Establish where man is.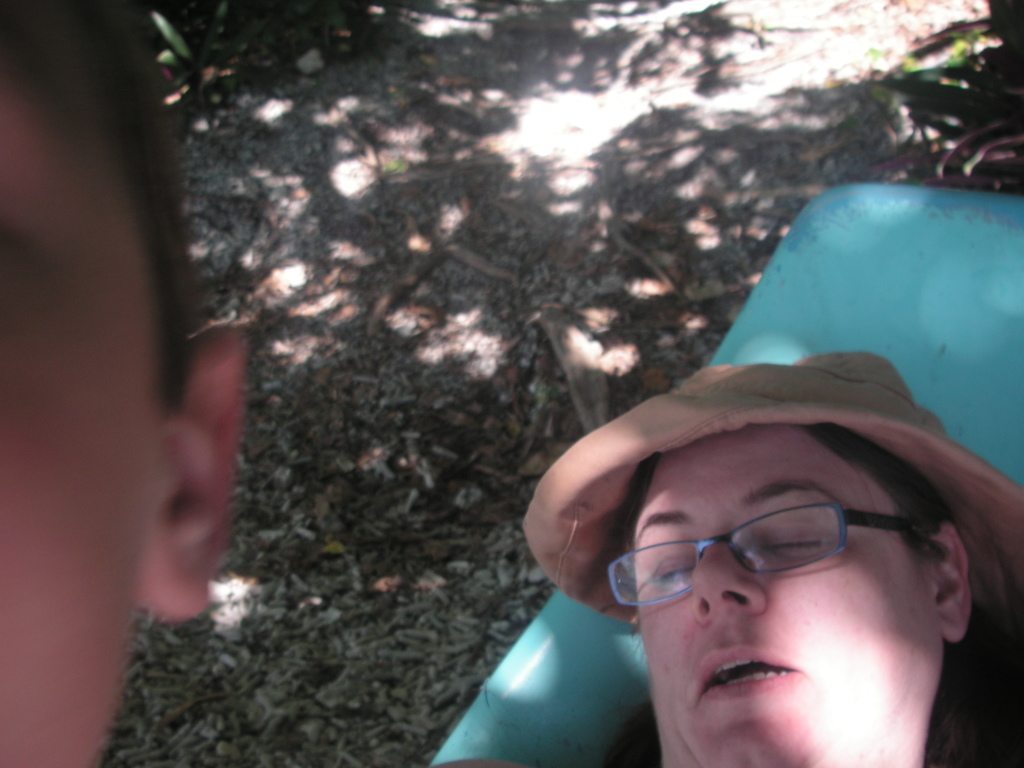
Established at 418, 411, 986, 767.
